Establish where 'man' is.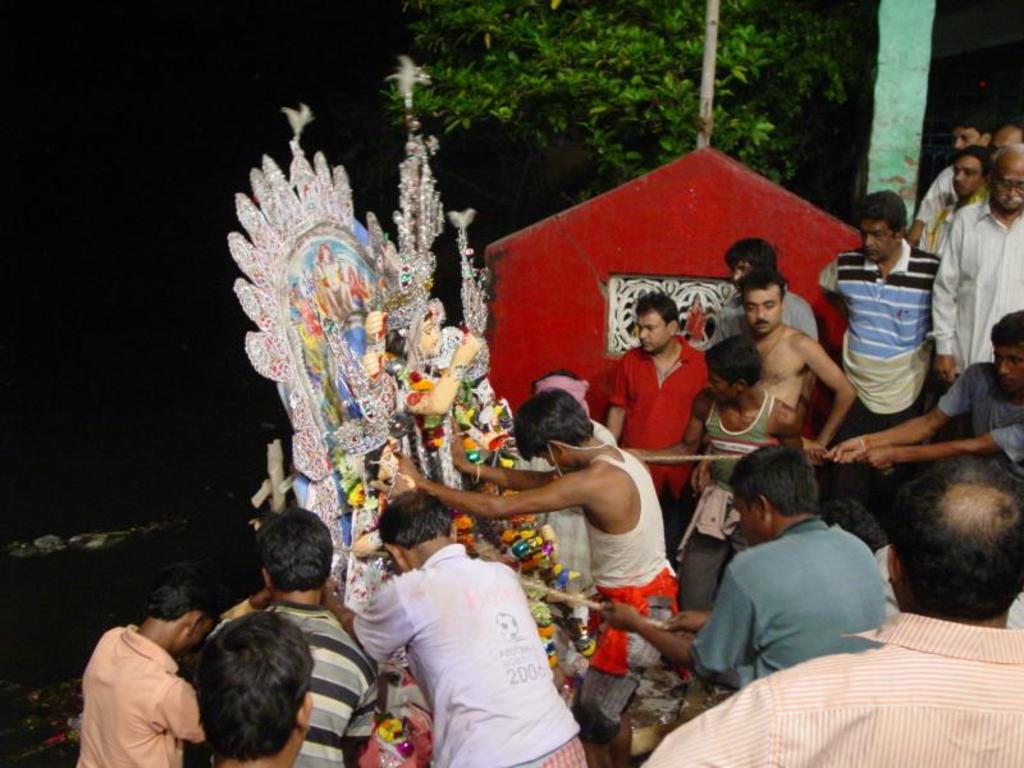
Established at (x1=644, y1=471, x2=1023, y2=767).
